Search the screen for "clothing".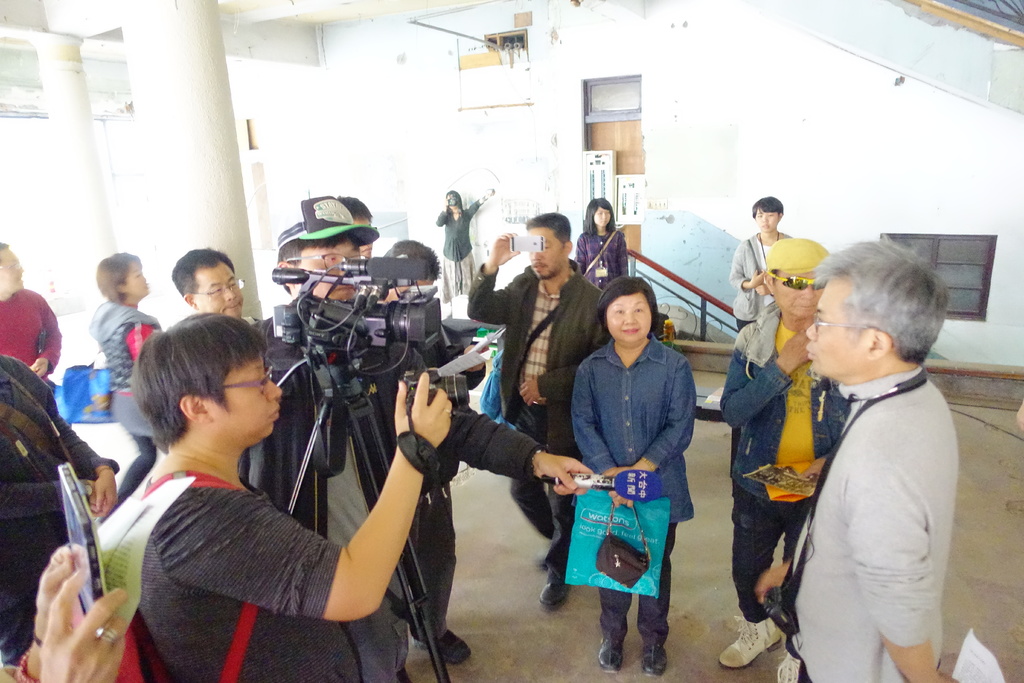
Found at bbox(765, 238, 822, 267).
